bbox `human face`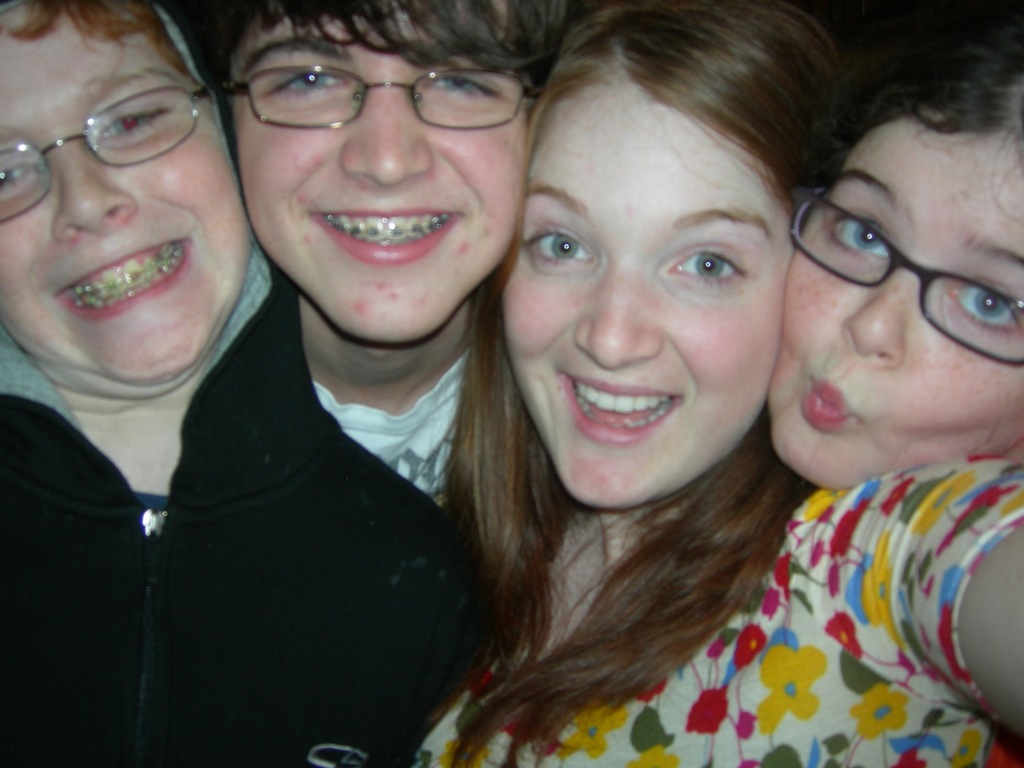
bbox=[767, 120, 1023, 490]
